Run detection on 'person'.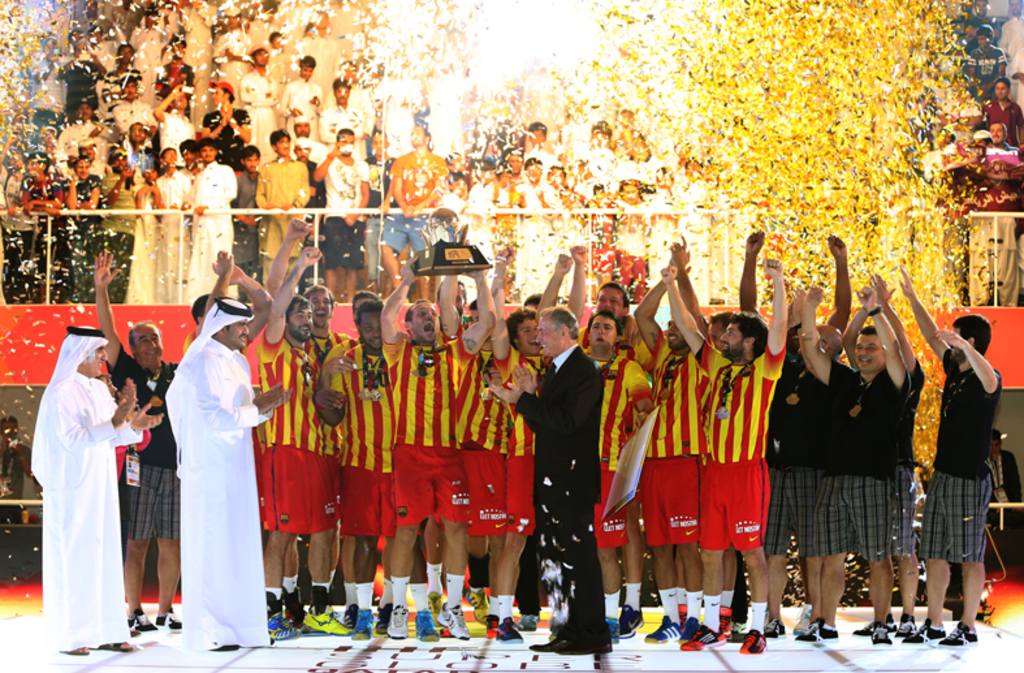
Result: [202, 82, 251, 159].
